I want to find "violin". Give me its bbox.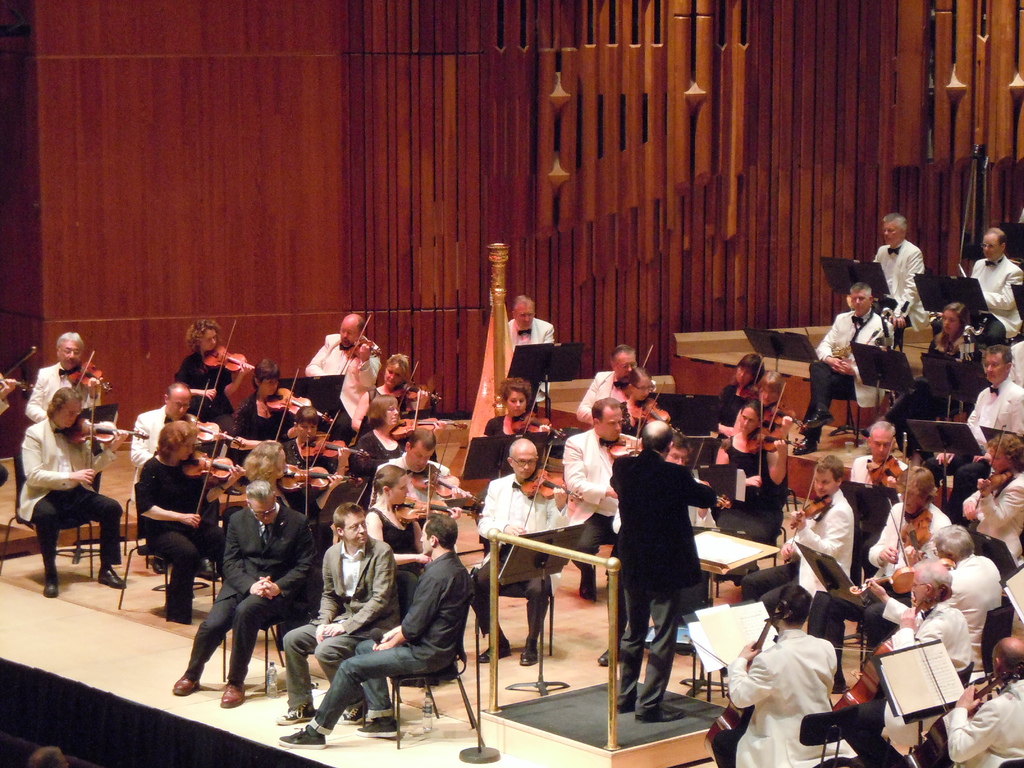
{"left": 766, "top": 380, "right": 810, "bottom": 431}.
